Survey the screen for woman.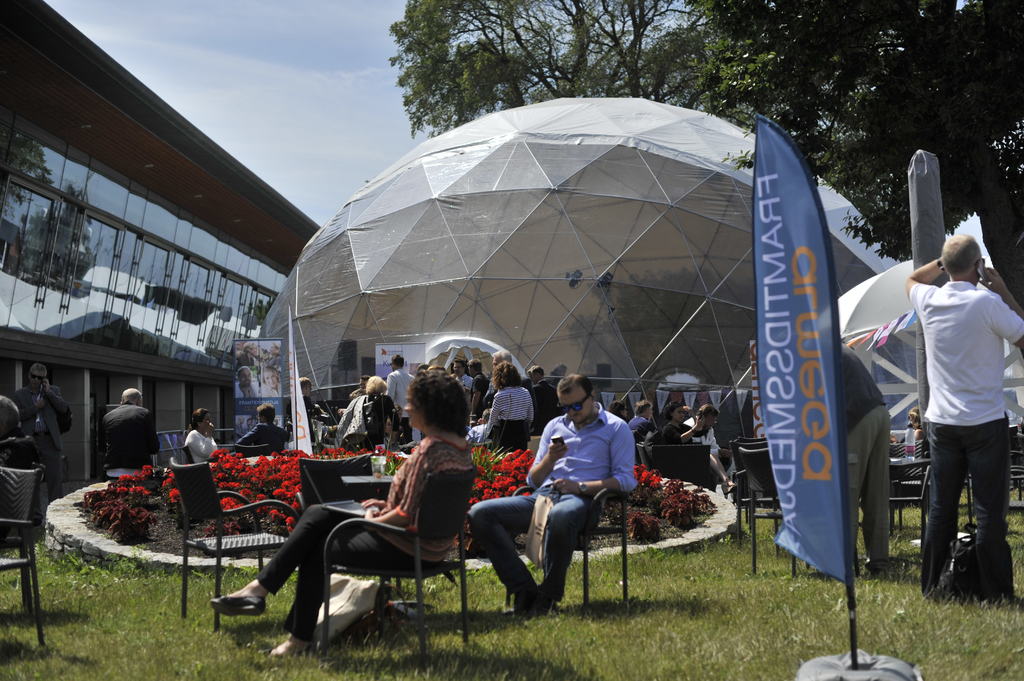
Survey found: locate(260, 364, 281, 399).
